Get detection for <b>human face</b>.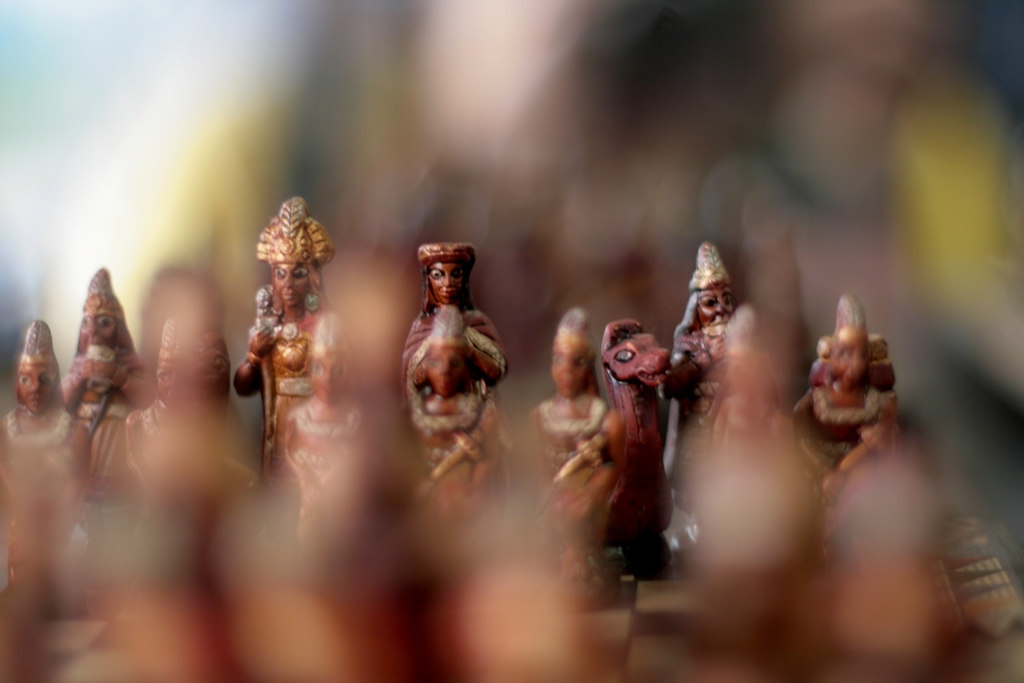
Detection: {"x1": 429, "y1": 260, "x2": 465, "y2": 305}.
